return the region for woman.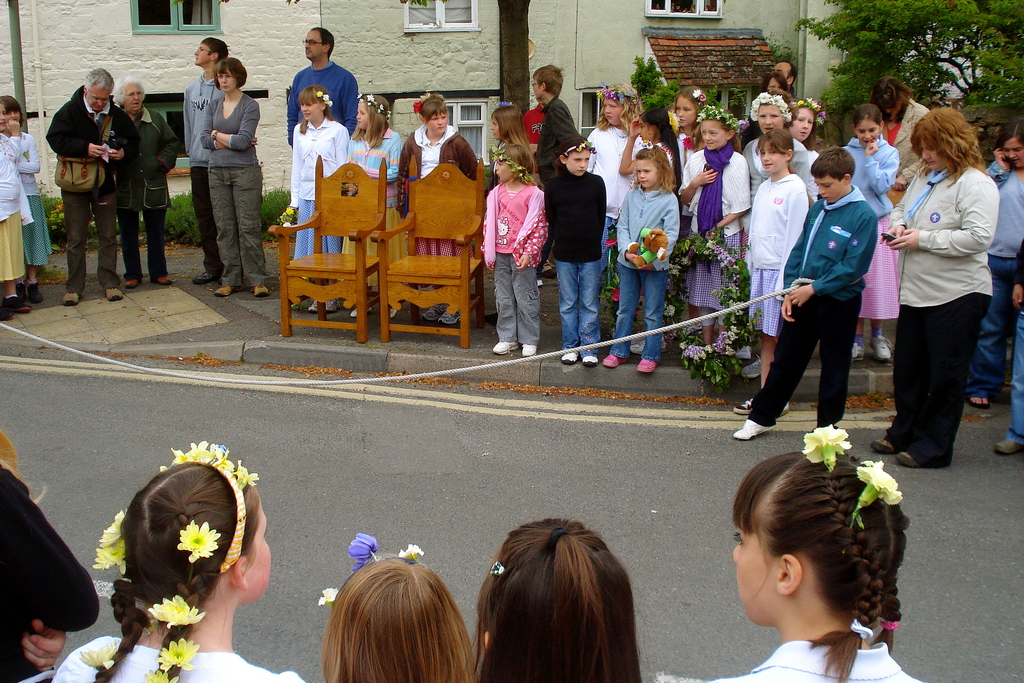
680/104/753/346.
